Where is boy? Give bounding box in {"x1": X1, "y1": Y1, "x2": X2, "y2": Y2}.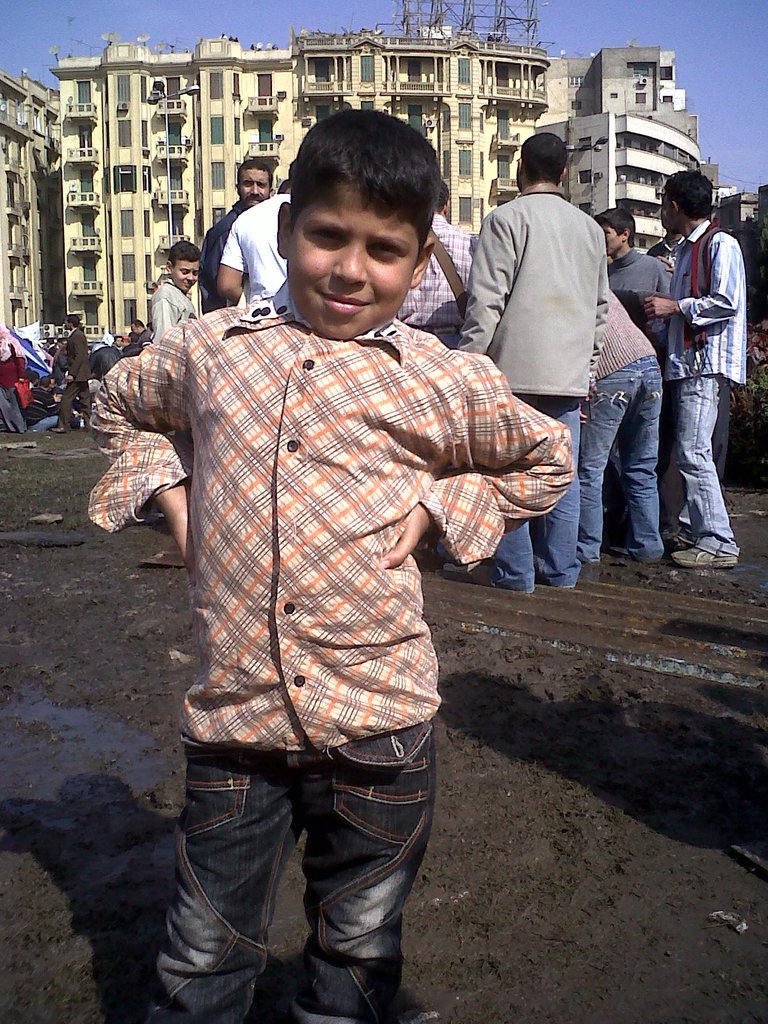
{"x1": 114, "y1": 109, "x2": 547, "y2": 968}.
